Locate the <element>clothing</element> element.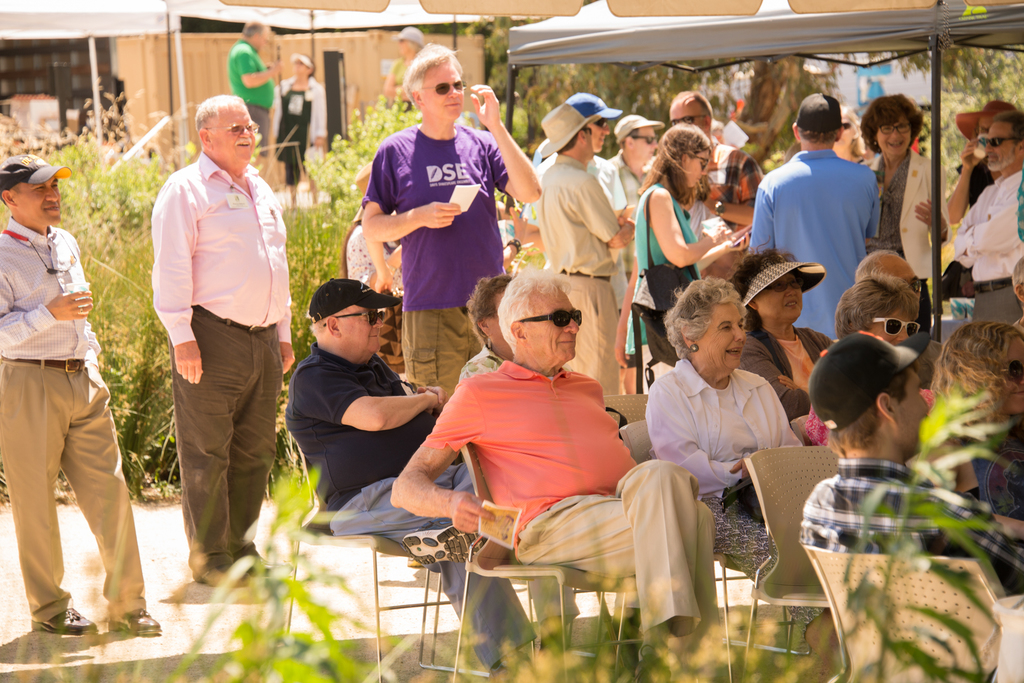
Element bbox: 355, 125, 525, 399.
